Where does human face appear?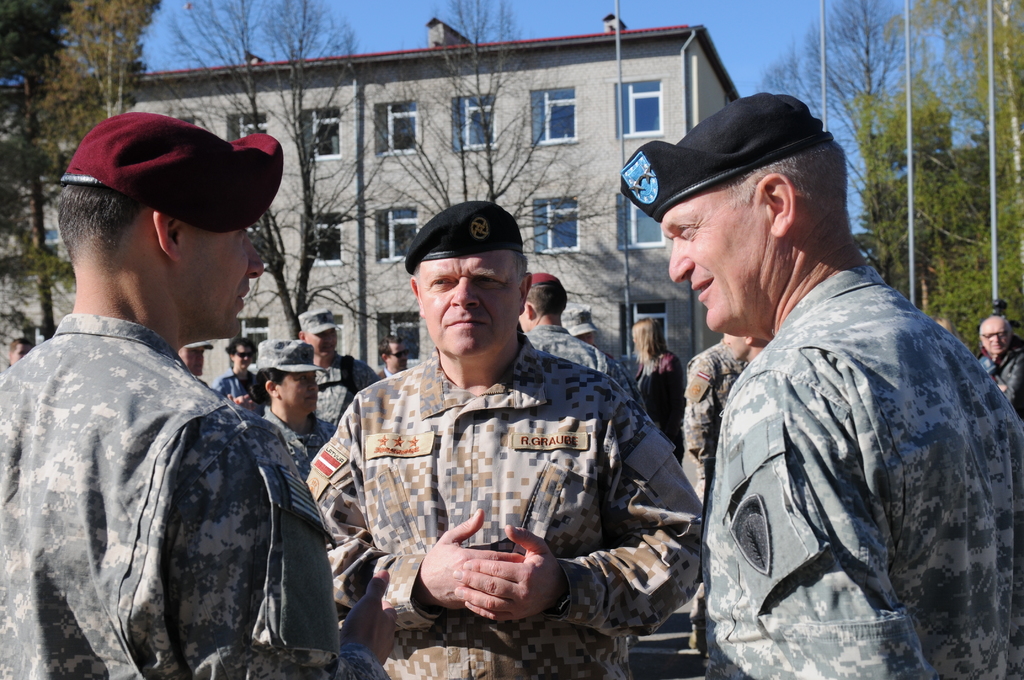
Appears at (x1=387, y1=344, x2=406, y2=373).
